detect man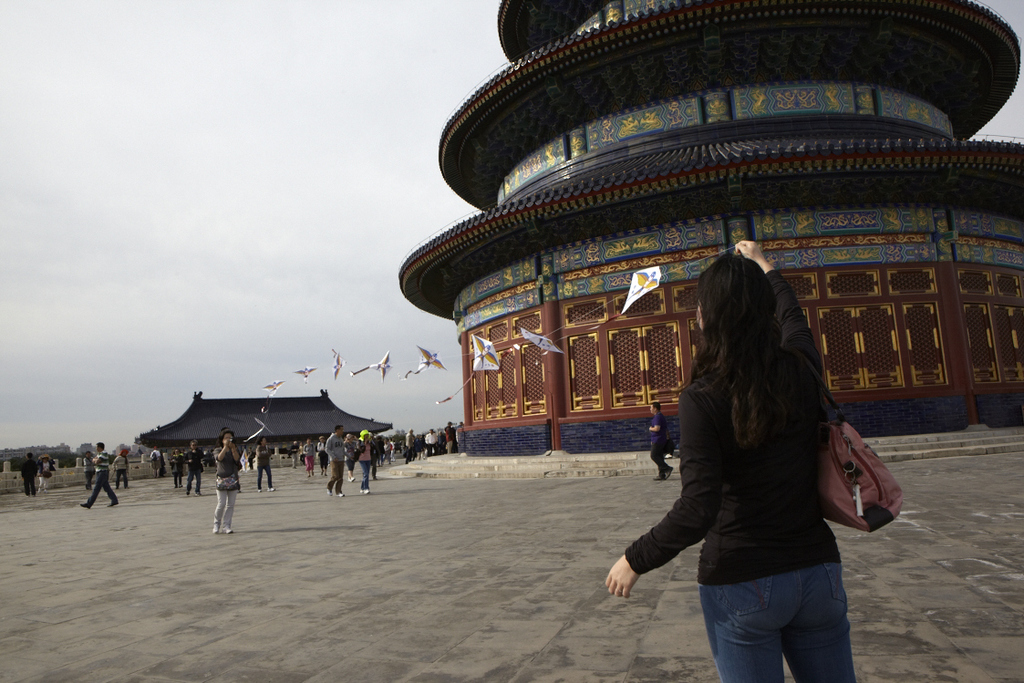
<bbox>78, 440, 118, 514</bbox>
